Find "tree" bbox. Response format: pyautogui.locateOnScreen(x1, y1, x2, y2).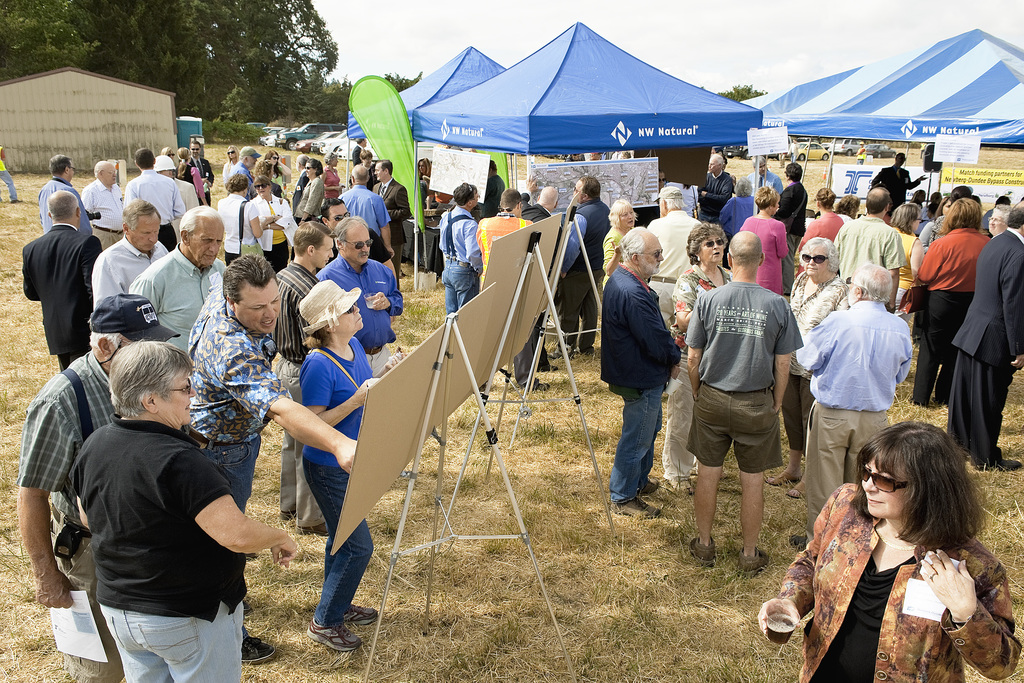
pyautogui.locateOnScreen(719, 81, 766, 104).
